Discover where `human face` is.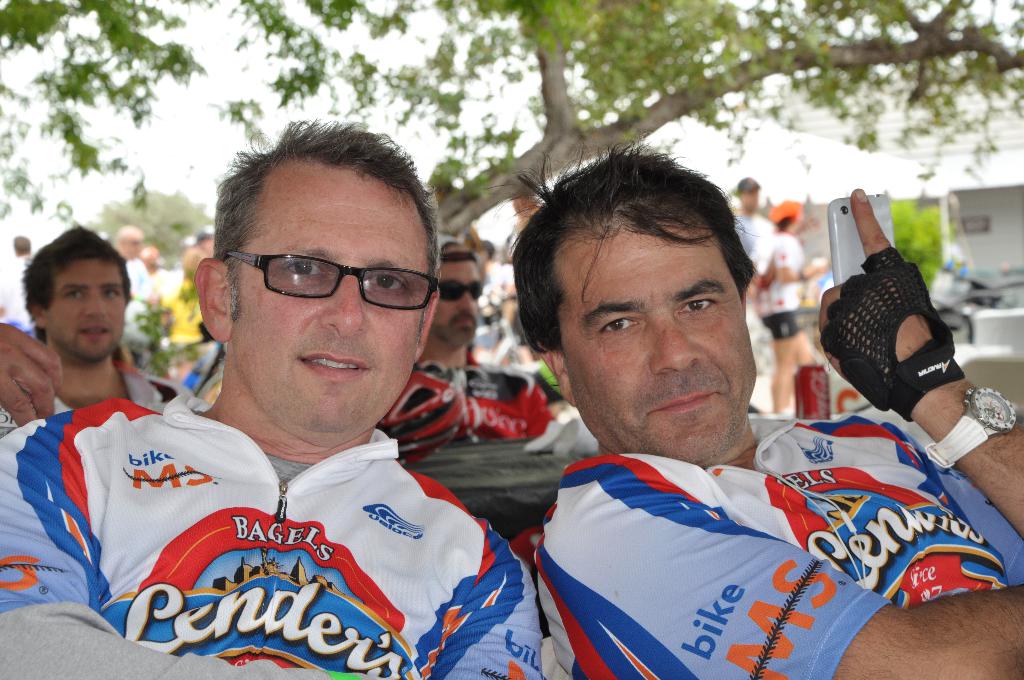
Discovered at <bbox>436, 261, 479, 339</bbox>.
